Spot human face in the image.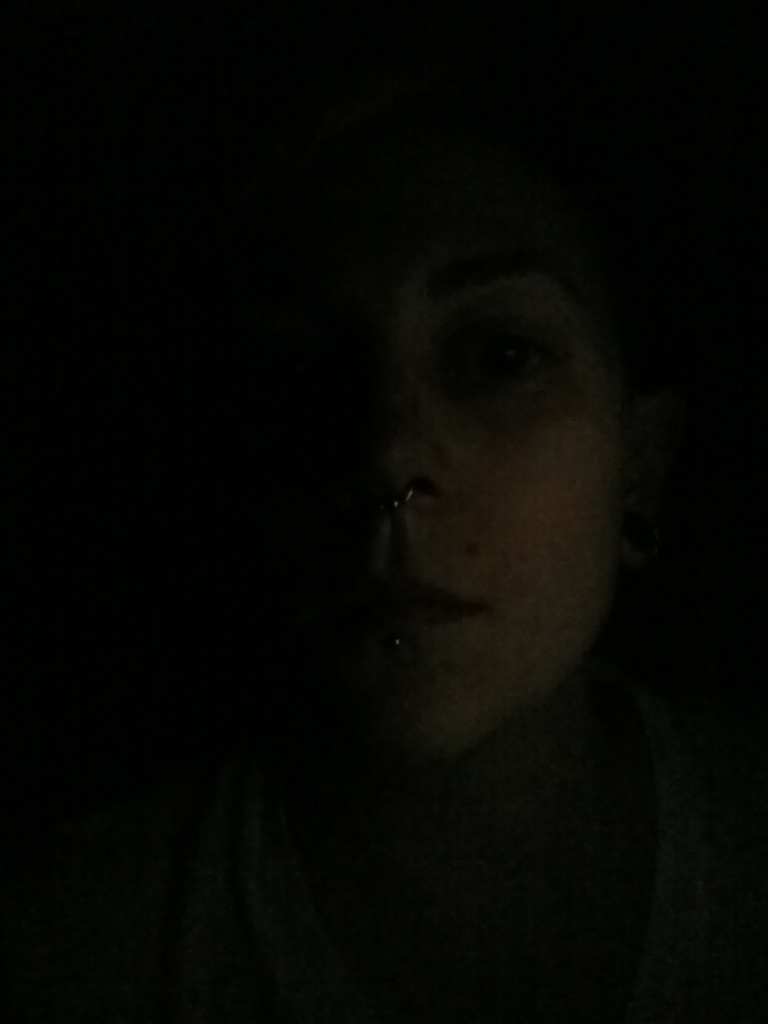
human face found at detection(303, 170, 654, 761).
